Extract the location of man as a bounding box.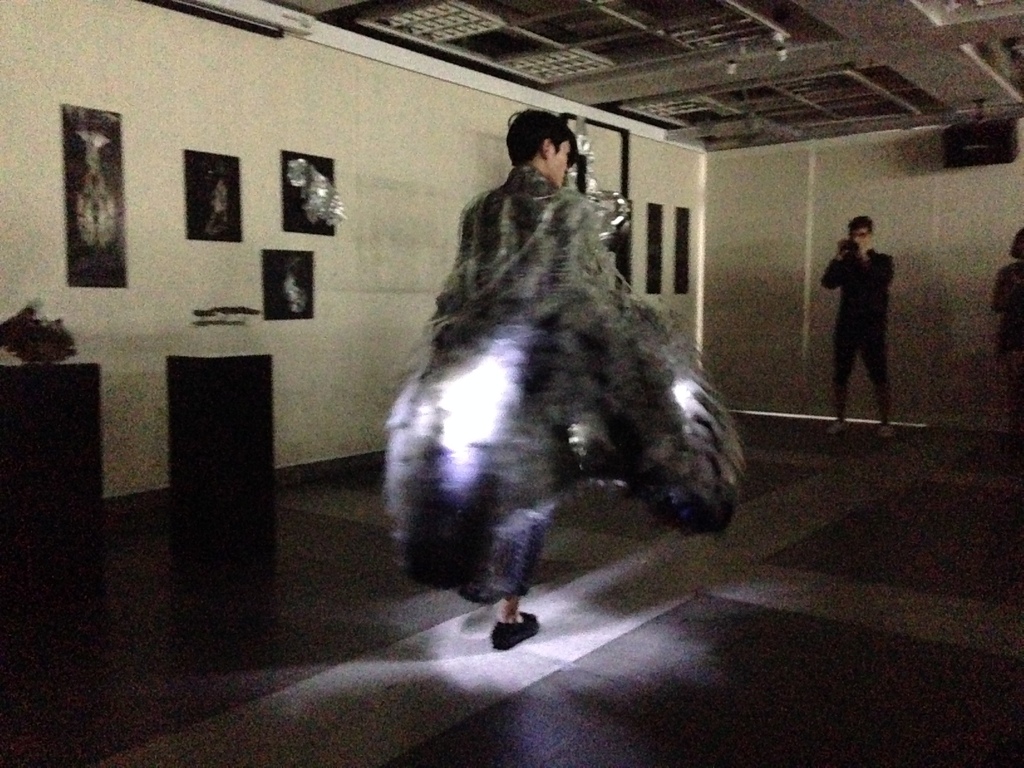
814, 214, 916, 430.
